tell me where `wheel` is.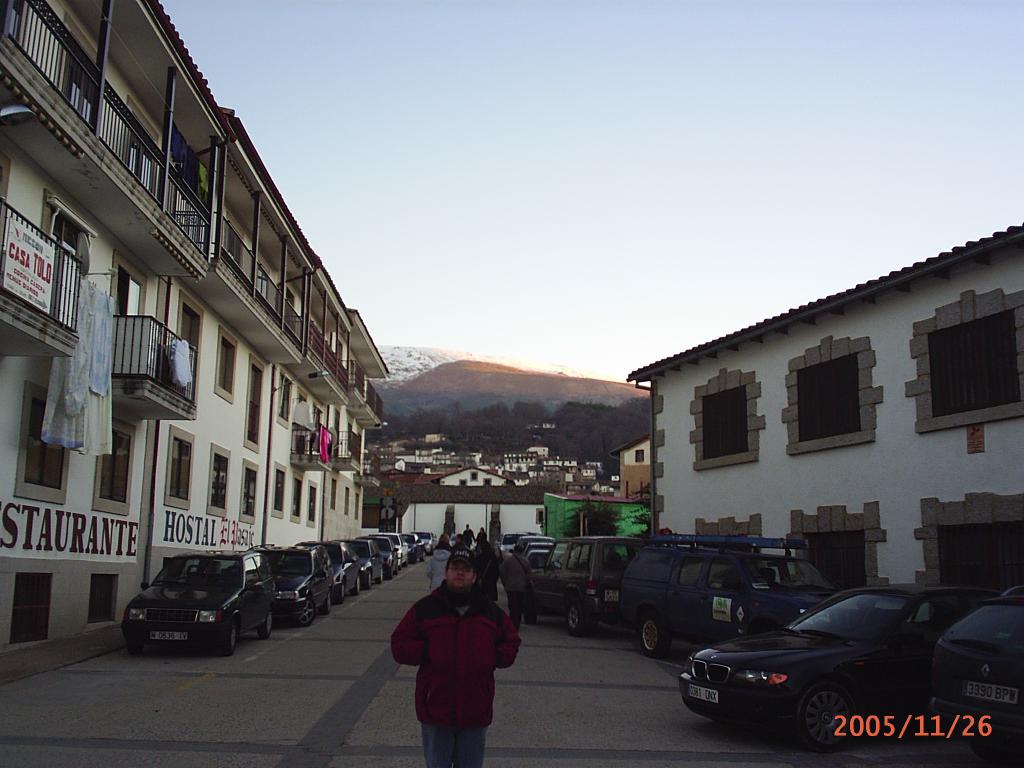
`wheel` is at <bbox>380, 570, 384, 585</bbox>.
